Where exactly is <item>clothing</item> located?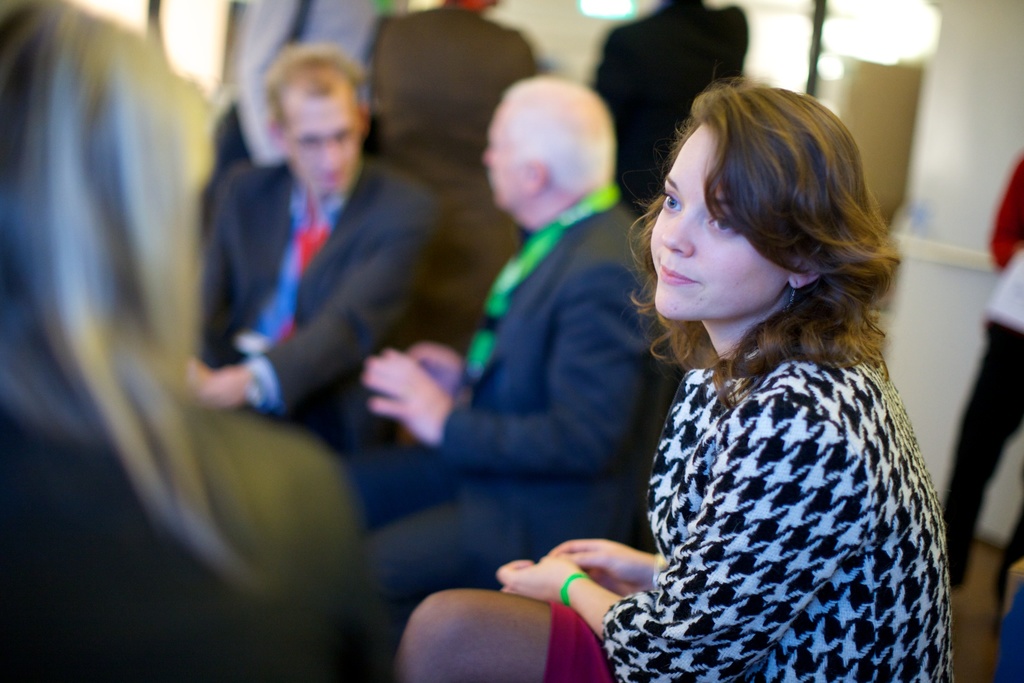
Its bounding box is pyautogui.locateOnScreen(333, 186, 674, 638).
